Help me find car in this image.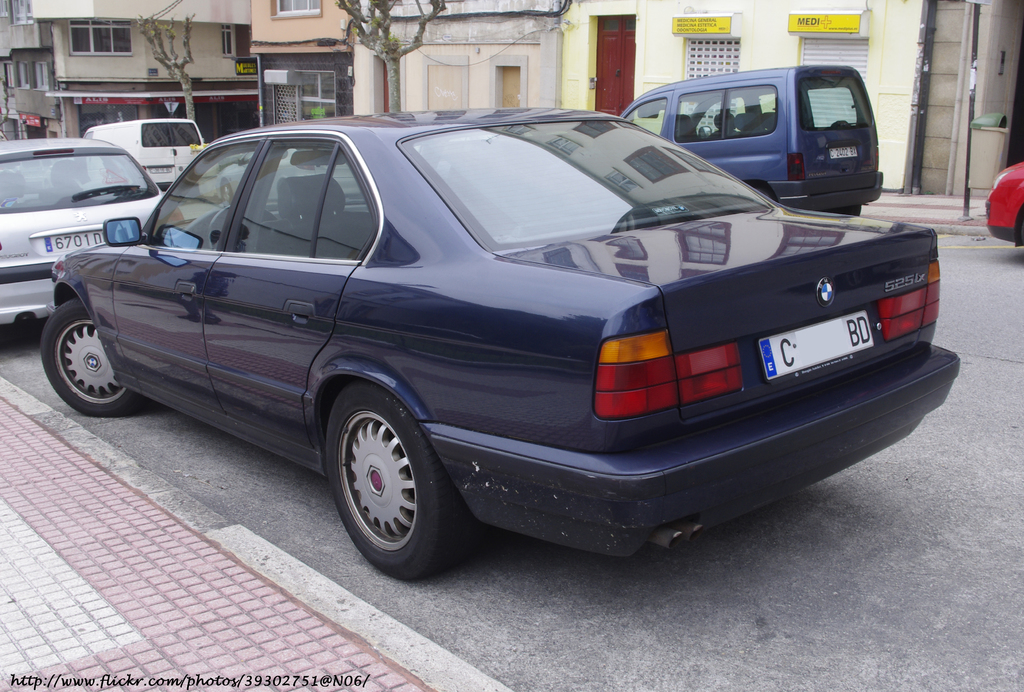
Found it: {"left": 38, "top": 108, "right": 960, "bottom": 586}.
